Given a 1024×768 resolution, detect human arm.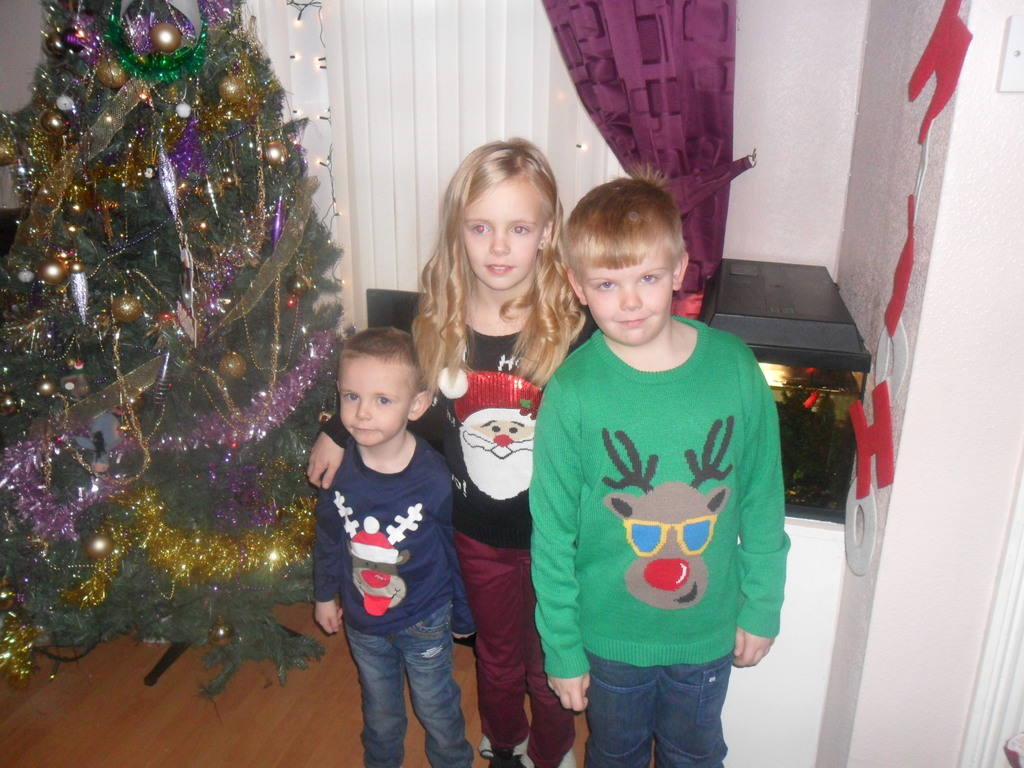
bbox(303, 413, 355, 496).
